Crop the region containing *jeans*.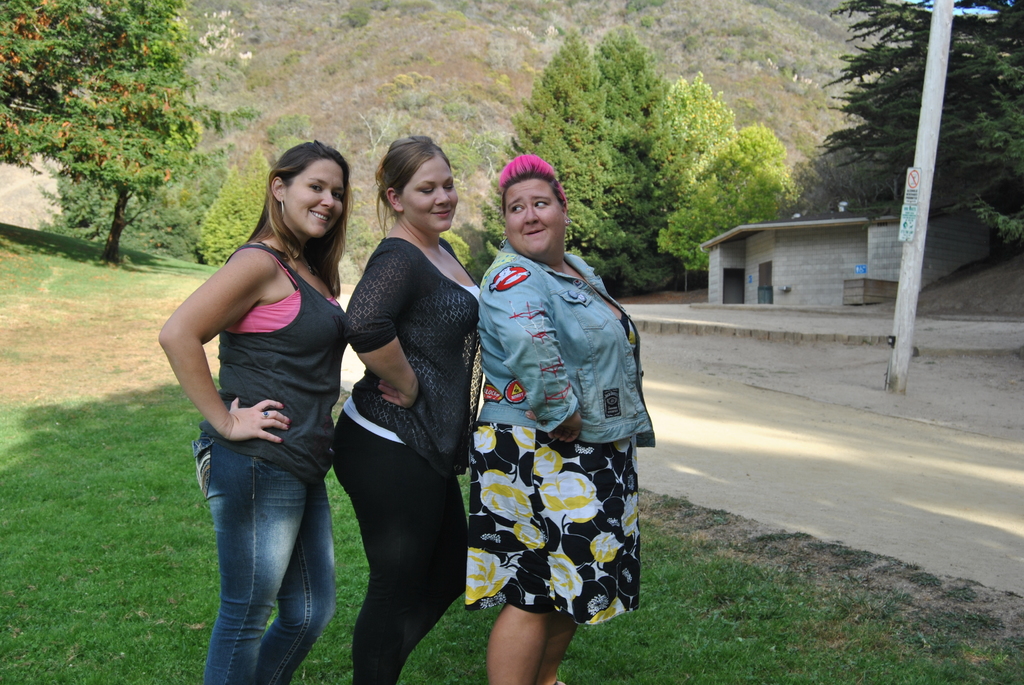
Crop region: l=199, t=445, r=333, b=683.
